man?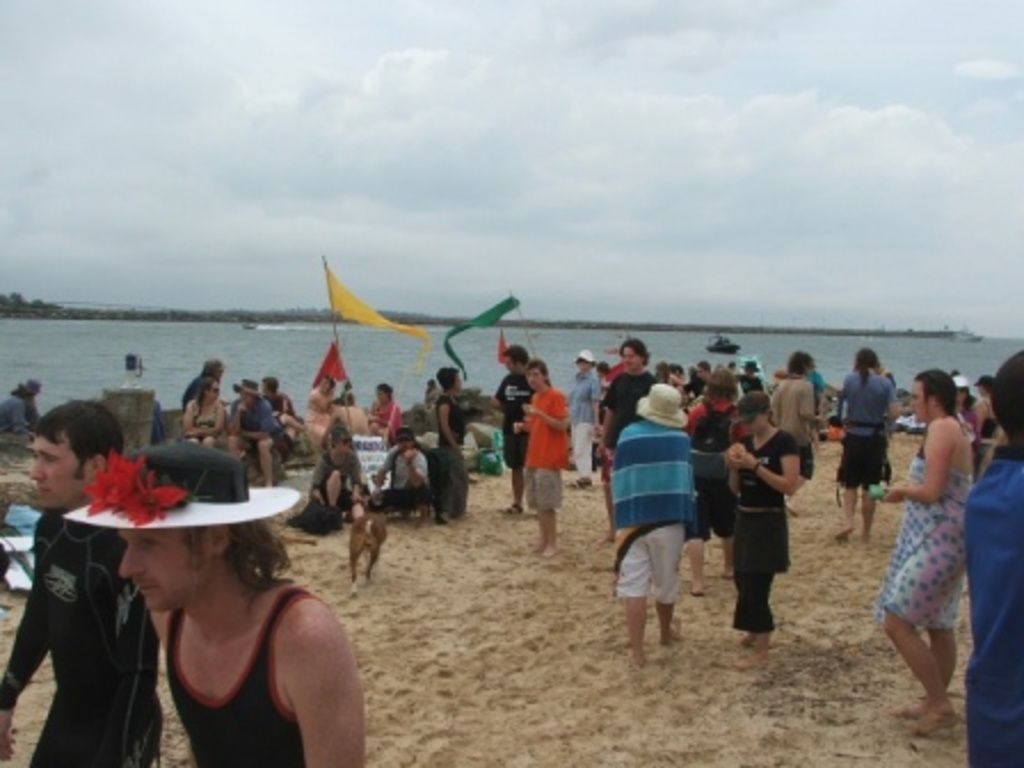
bbox=[71, 439, 363, 766]
